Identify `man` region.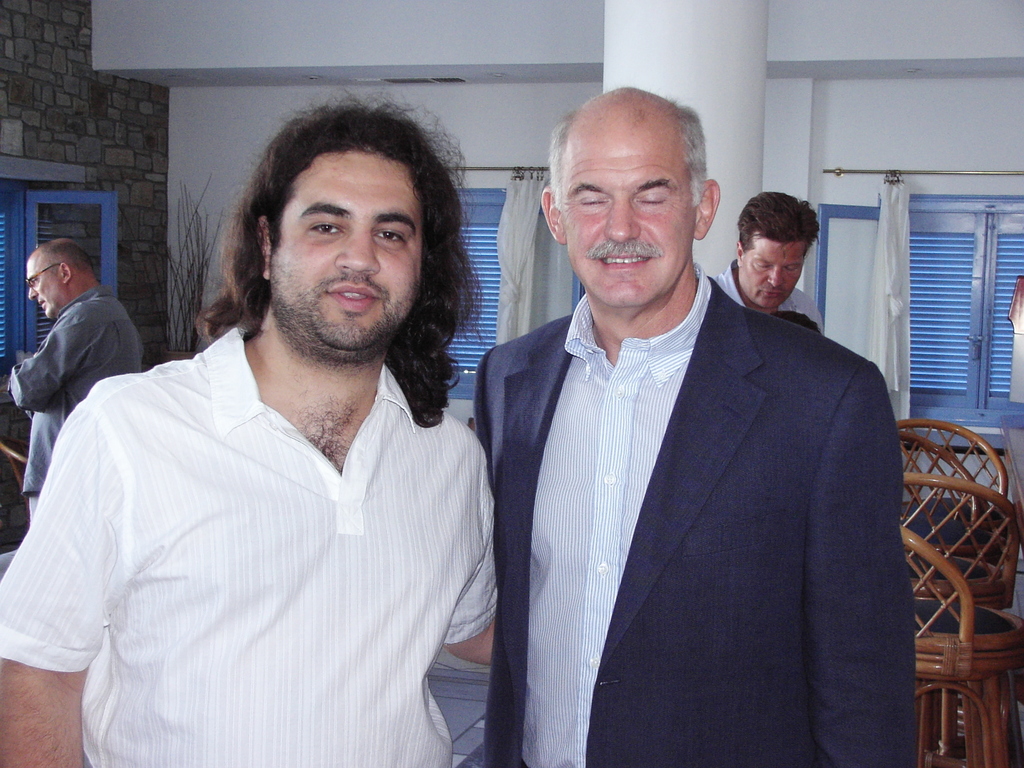
Region: (left=0, top=97, right=513, bottom=767).
